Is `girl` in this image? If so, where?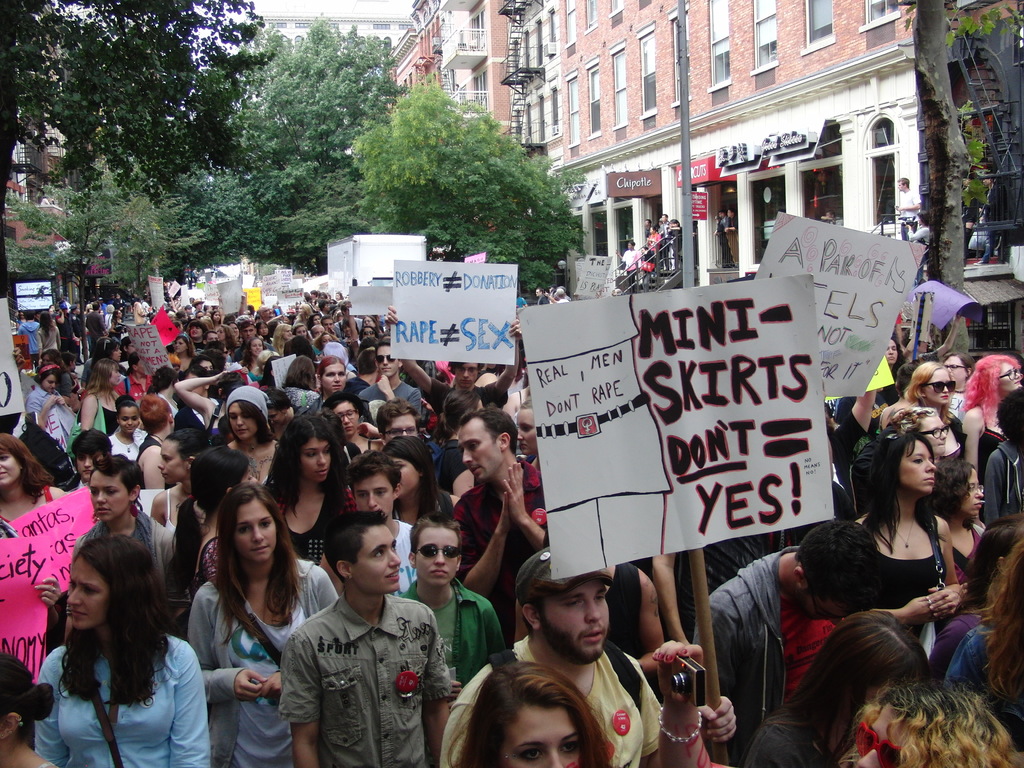
Yes, at detection(346, 301, 390, 349).
